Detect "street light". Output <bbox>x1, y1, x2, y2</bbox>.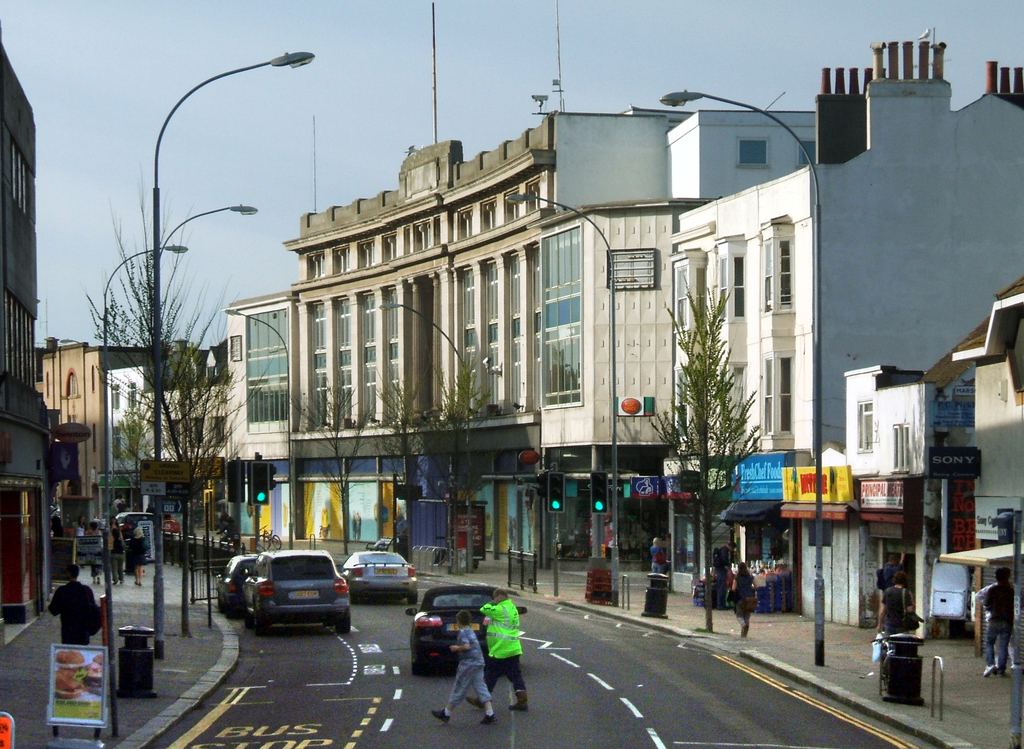
<bbox>100, 239, 189, 563</bbox>.
